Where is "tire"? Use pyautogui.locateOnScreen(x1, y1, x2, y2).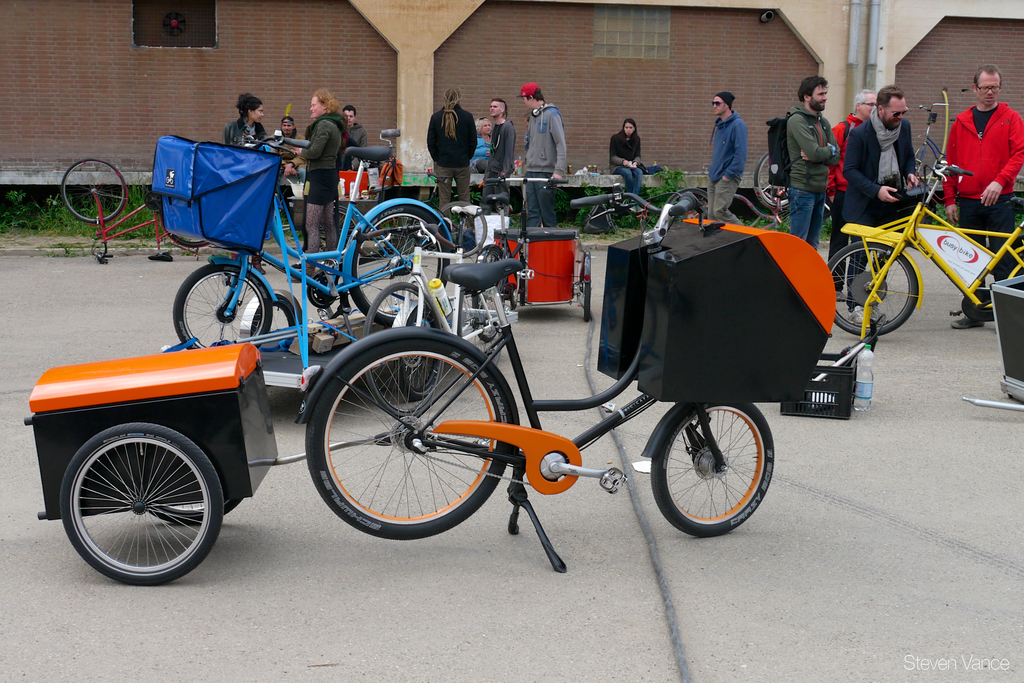
pyautogui.locateOnScreen(147, 498, 243, 525).
